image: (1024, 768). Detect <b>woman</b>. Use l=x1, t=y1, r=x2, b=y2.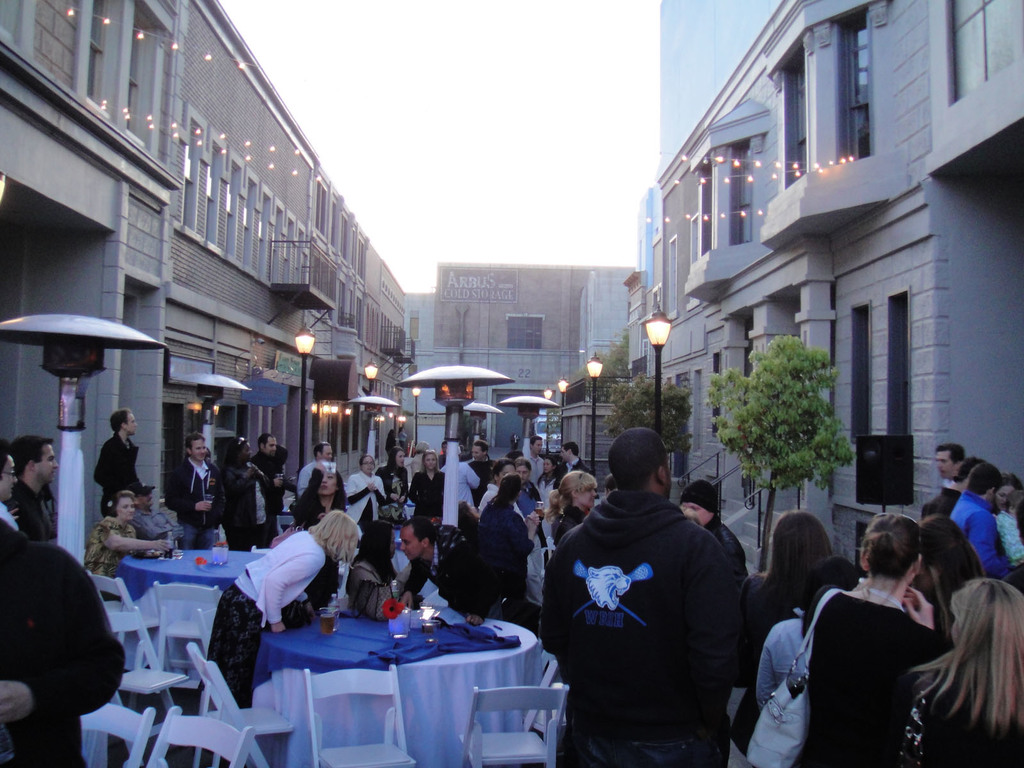
l=545, t=471, r=600, b=537.
